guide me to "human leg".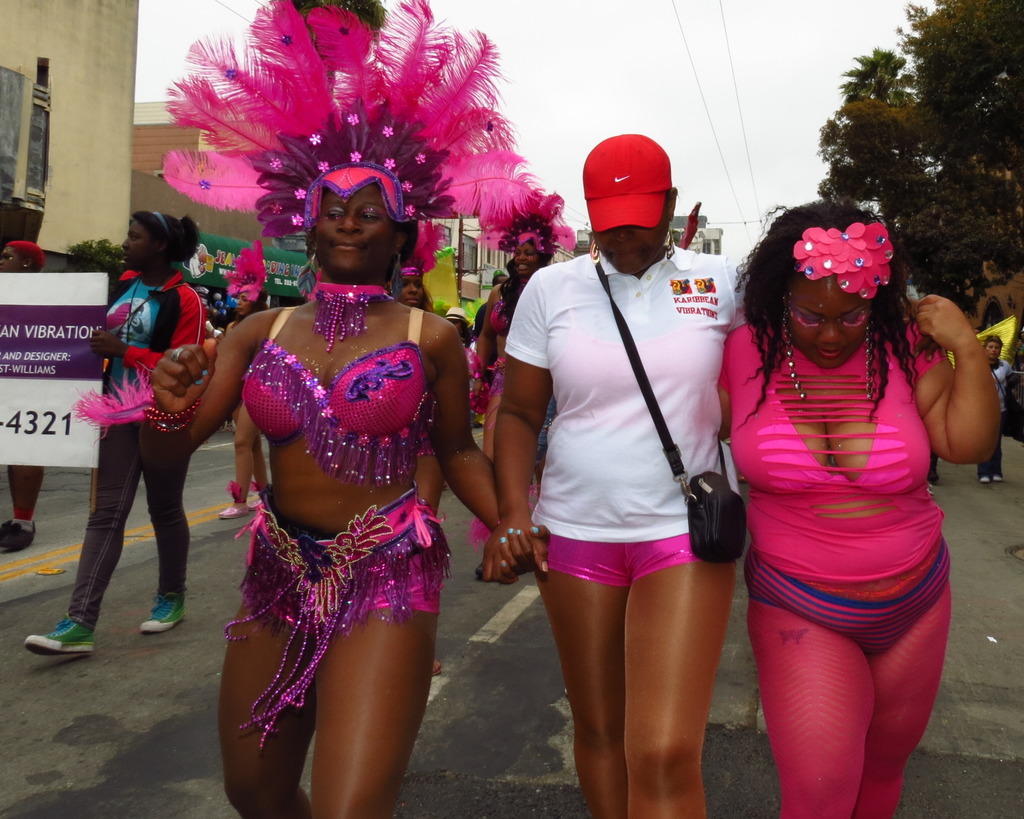
Guidance: [628,550,745,818].
